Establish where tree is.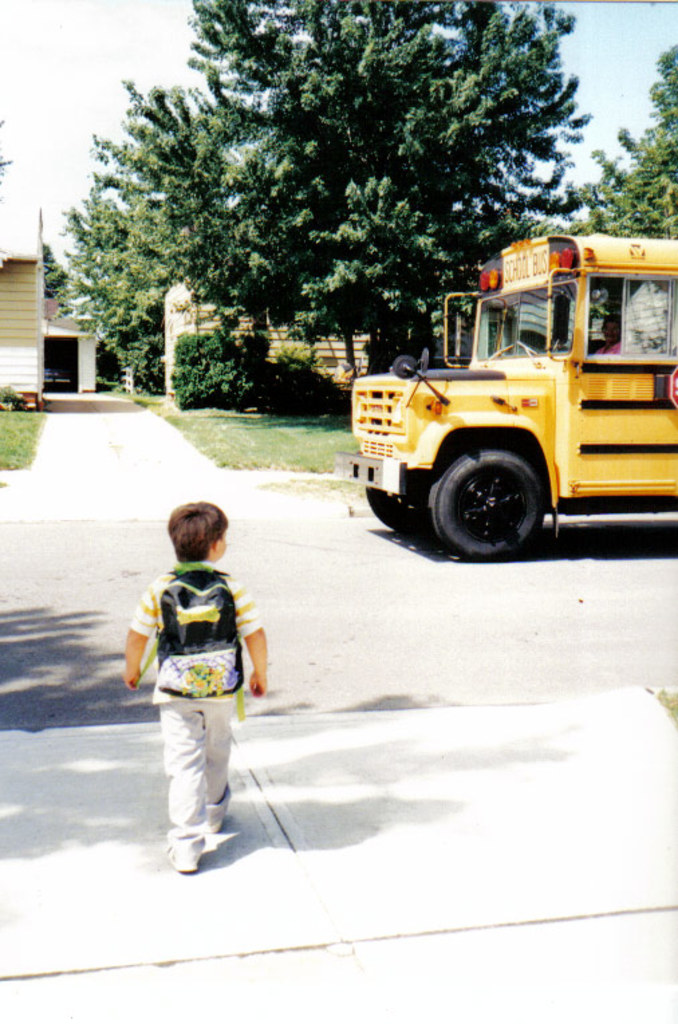
Established at x1=583 y1=44 x2=677 y2=239.
